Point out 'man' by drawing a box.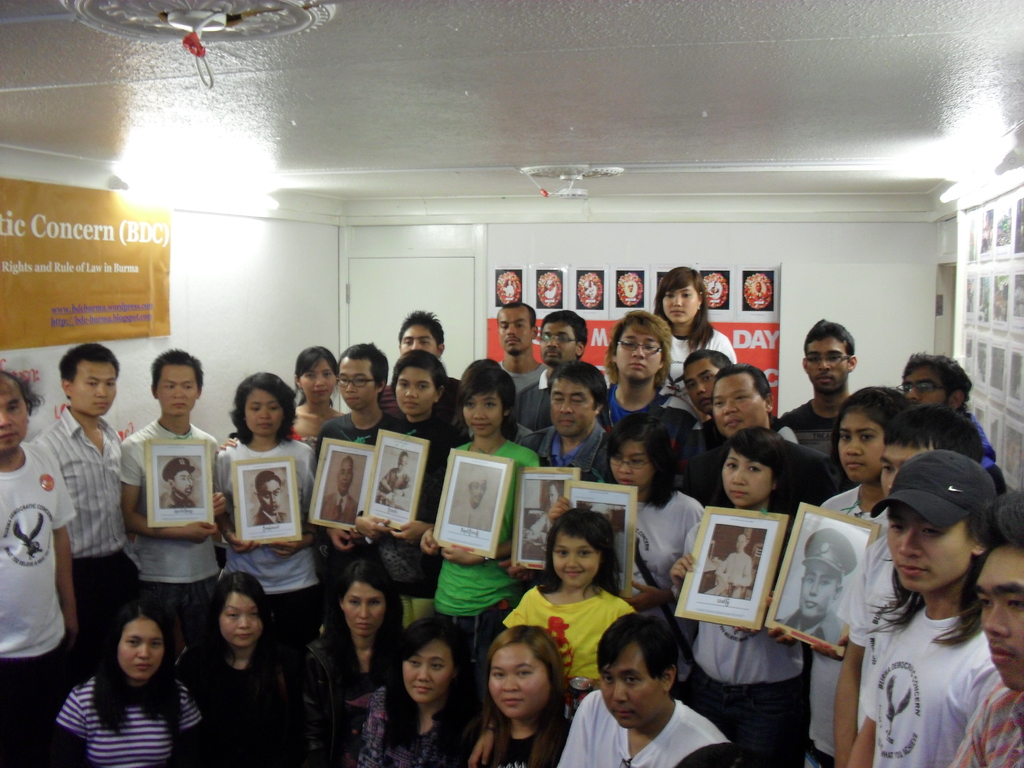
378/449/410/509.
